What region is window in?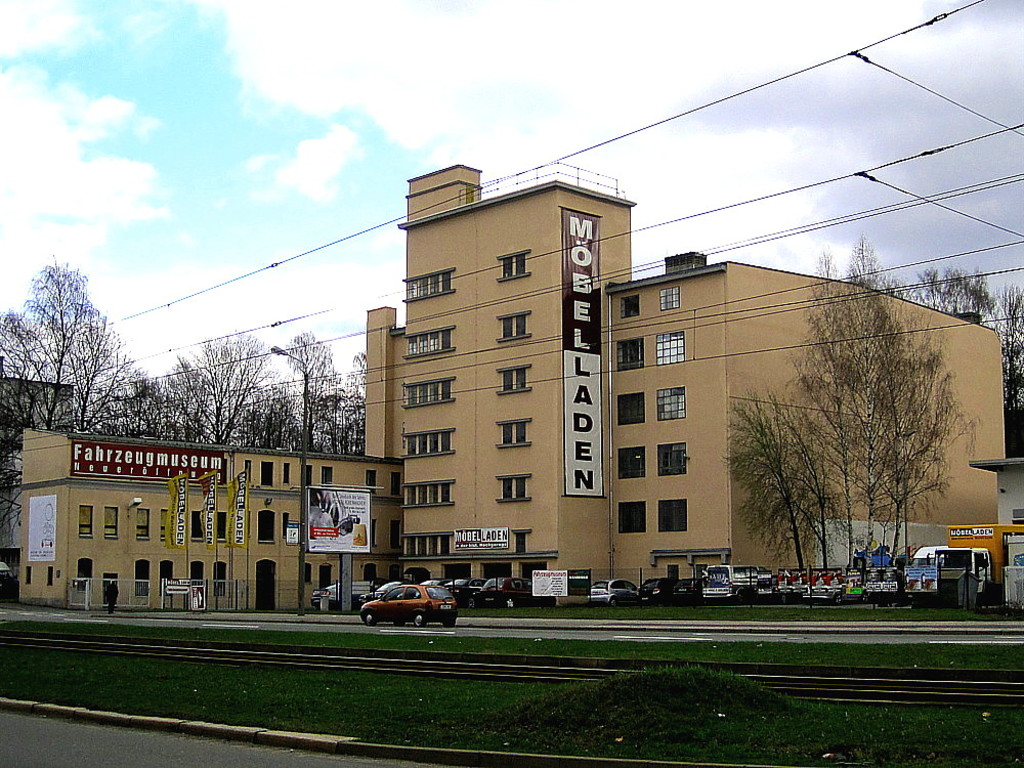
<region>106, 502, 116, 538</region>.
